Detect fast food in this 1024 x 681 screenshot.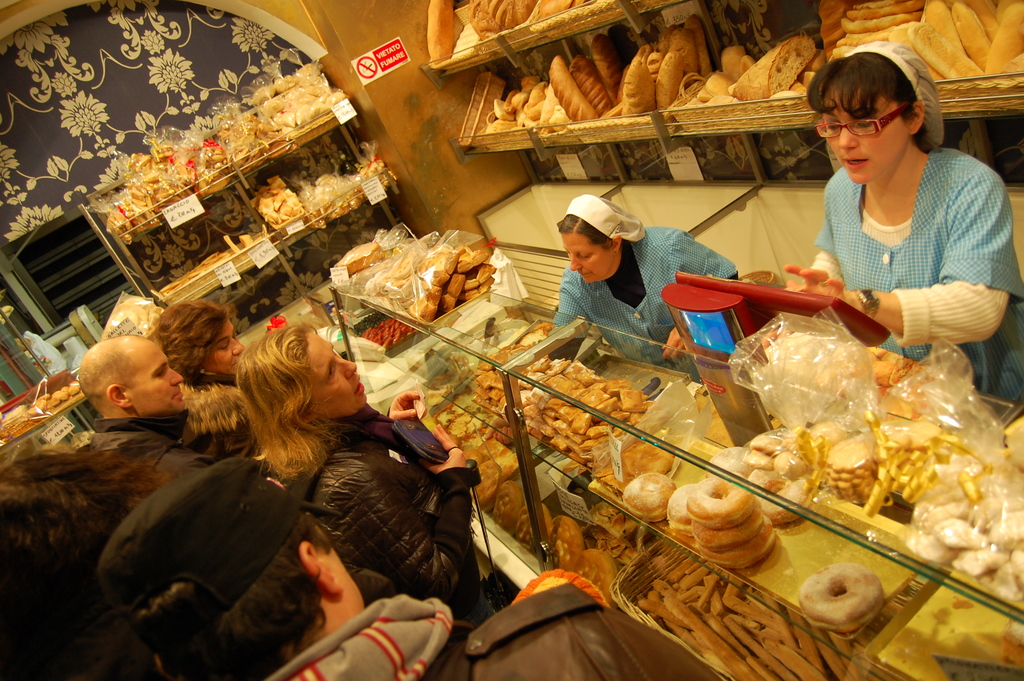
Detection: rect(660, 48, 679, 113).
